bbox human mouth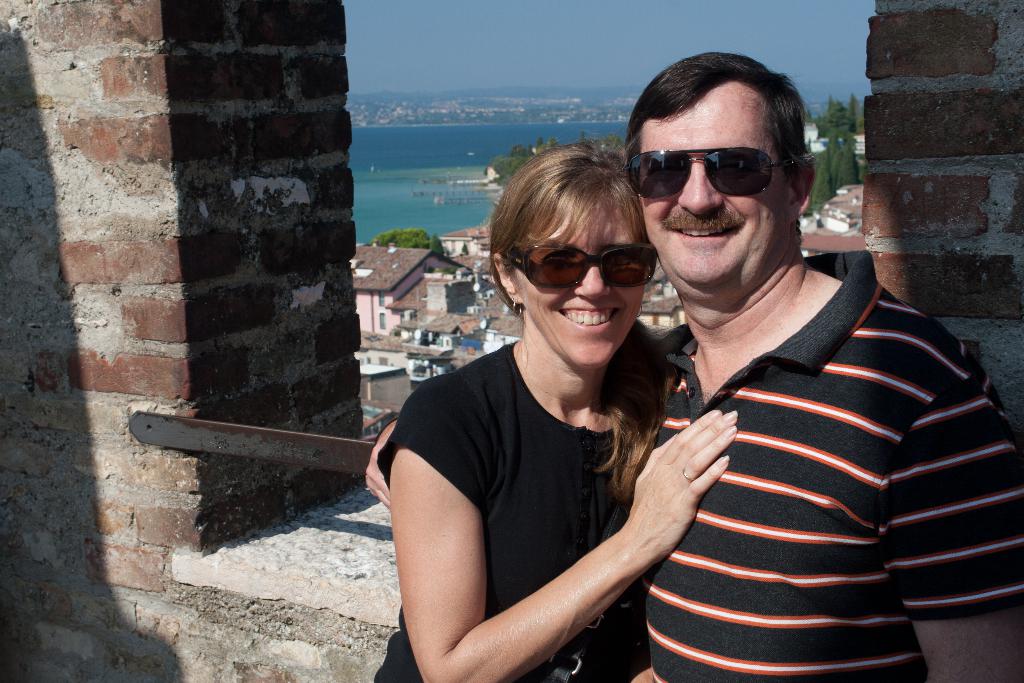
detection(668, 222, 742, 240)
